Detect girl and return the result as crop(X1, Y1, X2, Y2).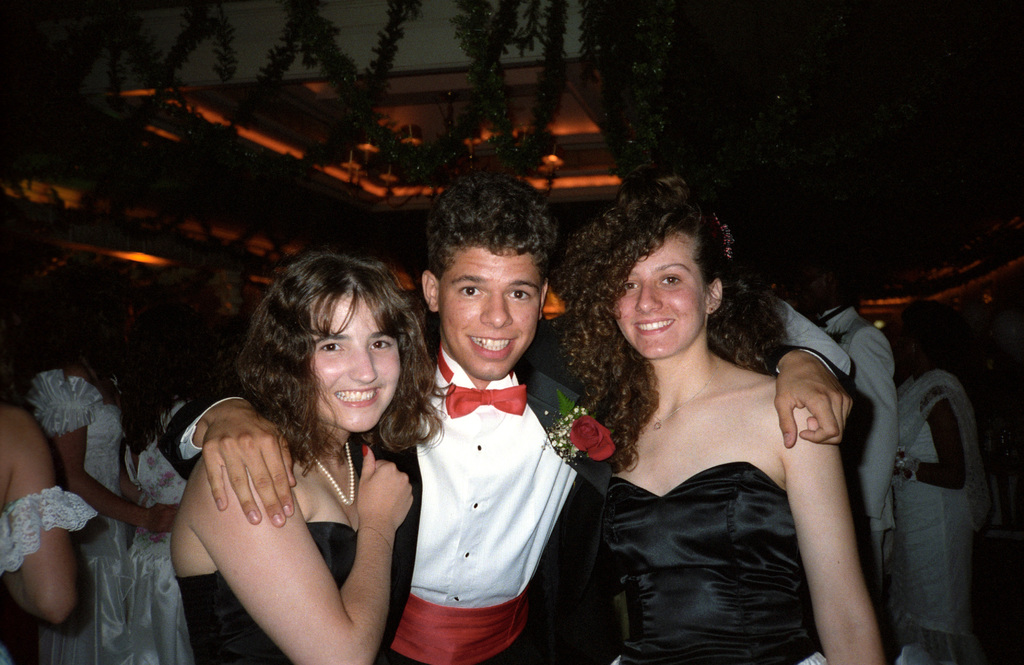
crop(896, 295, 997, 664).
